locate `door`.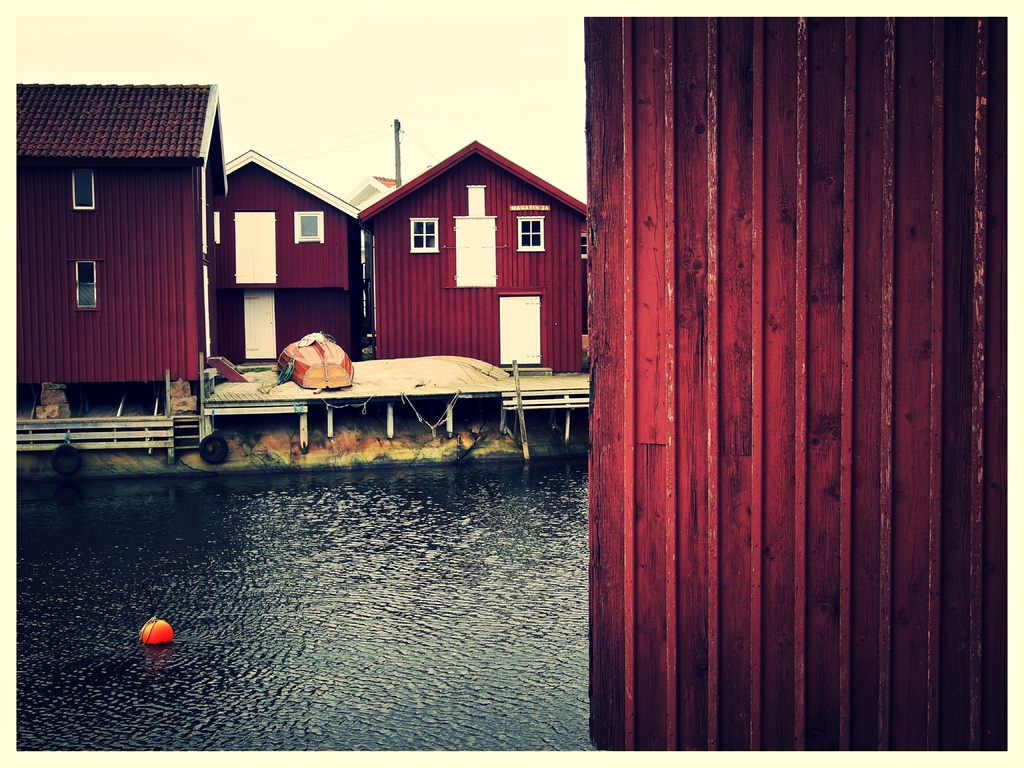
Bounding box: <region>239, 291, 280, 362</region>.
